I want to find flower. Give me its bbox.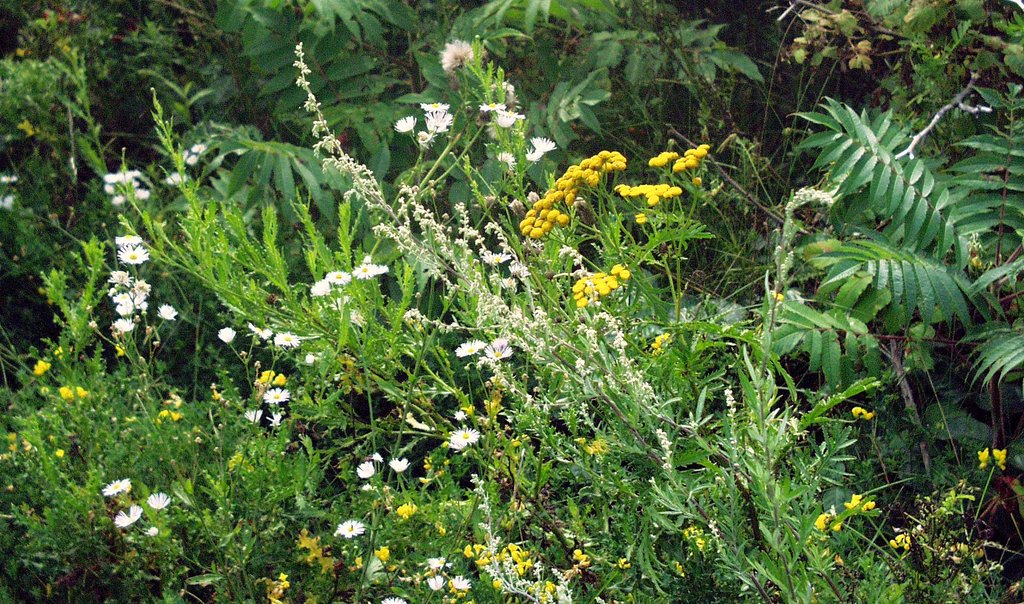
box=[980, 447, 1004, 468].
